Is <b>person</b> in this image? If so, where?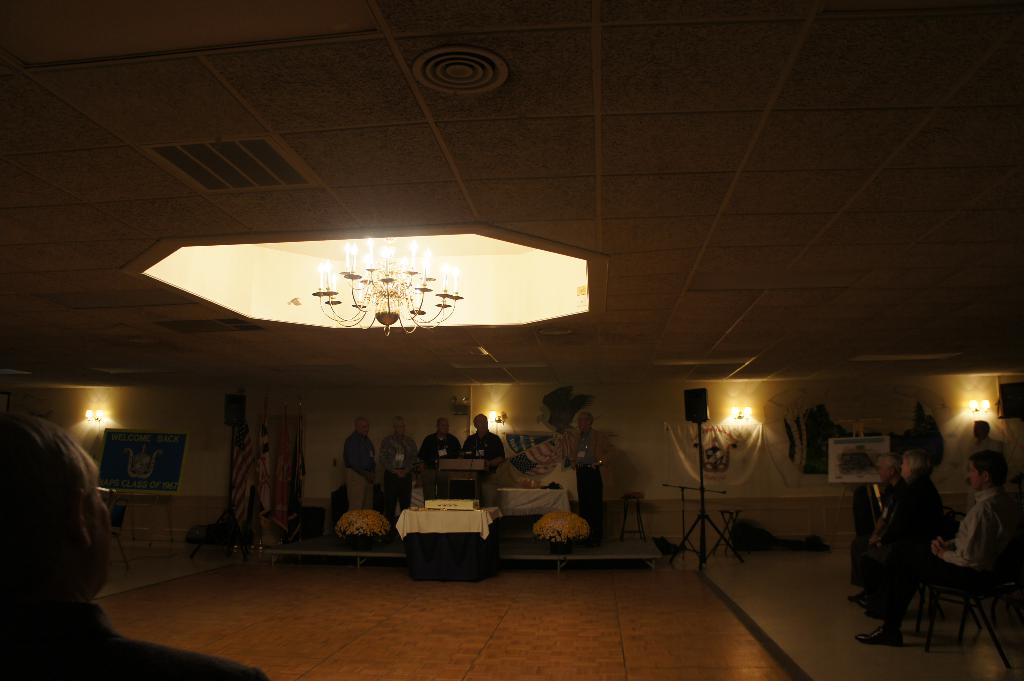
Yes, at [x1=850, y1=454, x2=947, y2=650].
